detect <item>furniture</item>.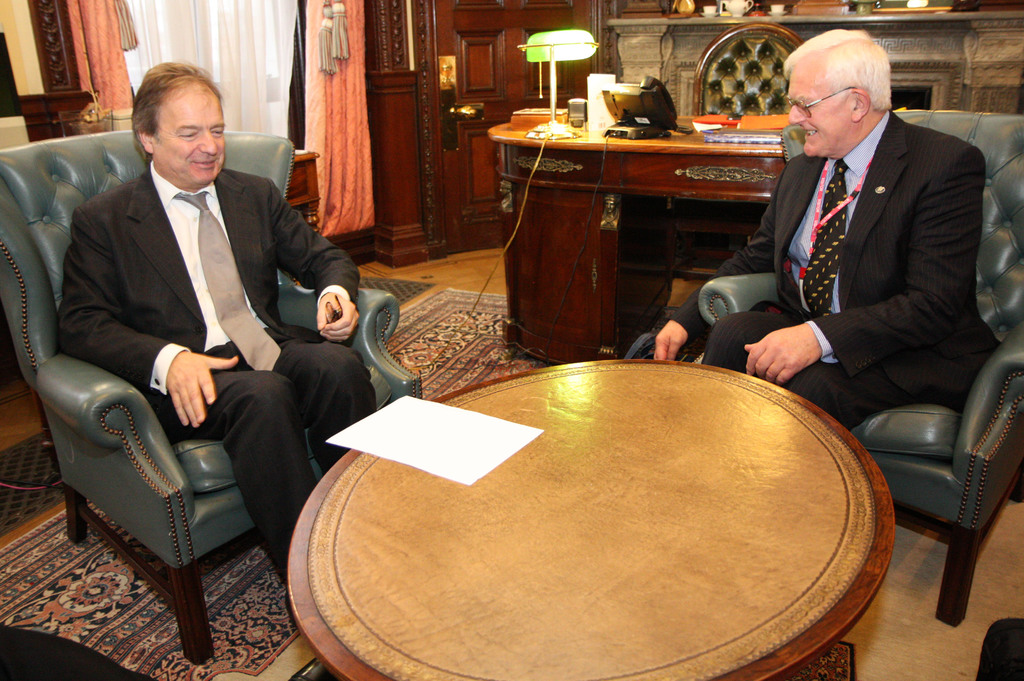
Detected at detection(285, 359, 894, 680).
